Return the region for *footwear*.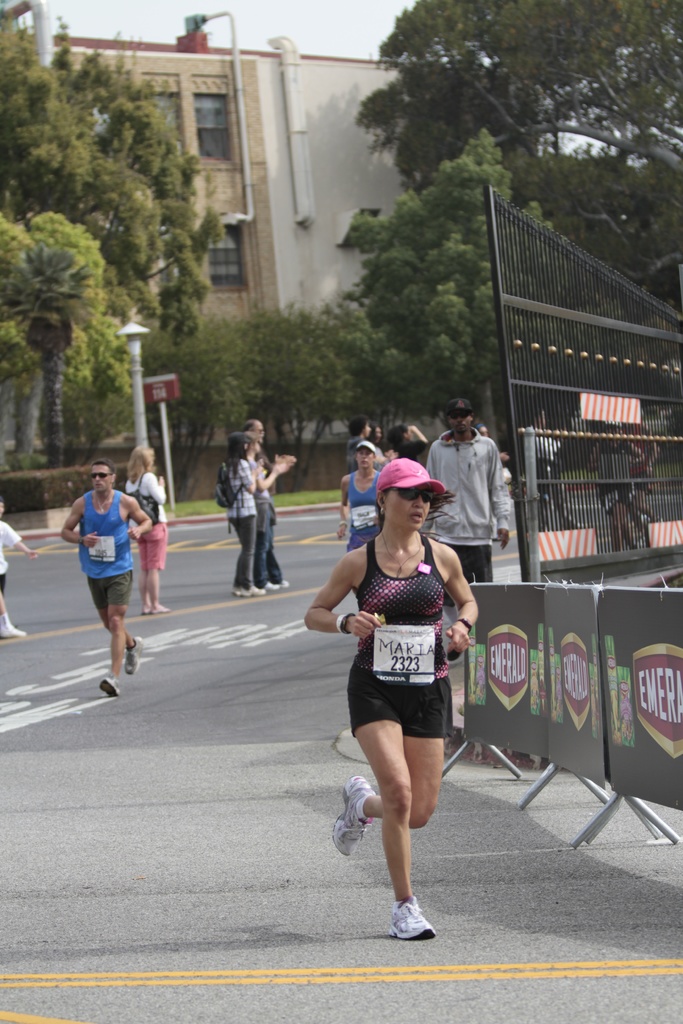
<bbox>243, 586, 264, 597</bbox>.
